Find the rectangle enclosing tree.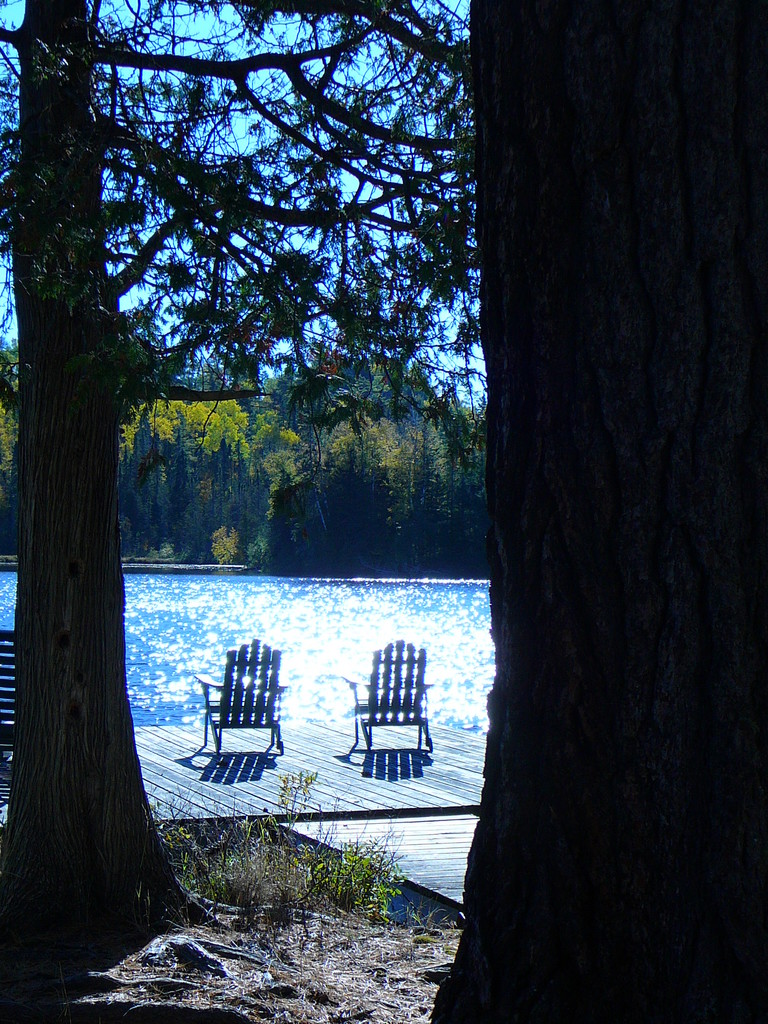
(left=0, top=0, right=480, bottom=1023).
